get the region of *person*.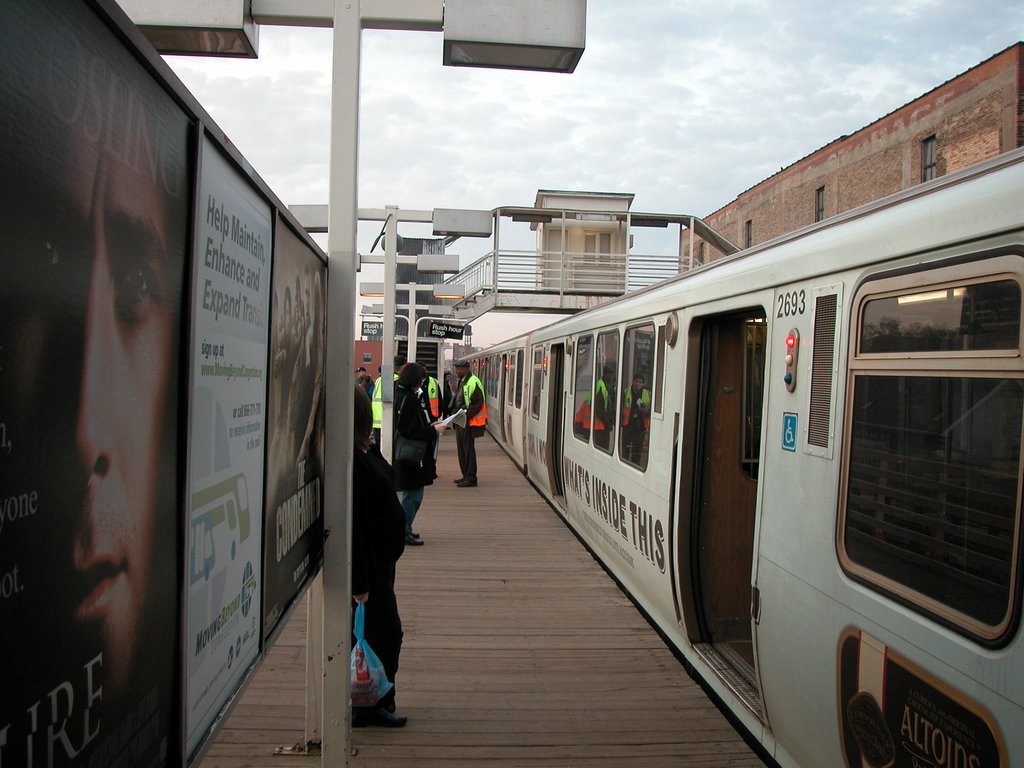
<bbox>446, 369, 452, 429</bbox>.
